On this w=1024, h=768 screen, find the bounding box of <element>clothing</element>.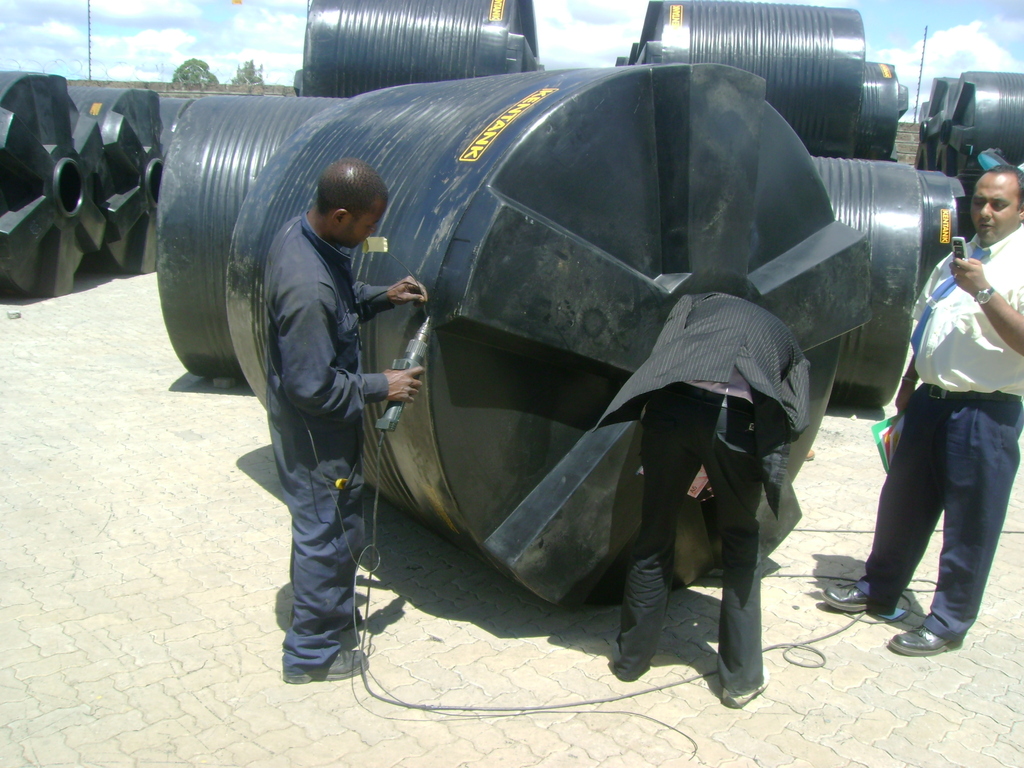
Bounding box: <box>870,210,1023,618</box>.
